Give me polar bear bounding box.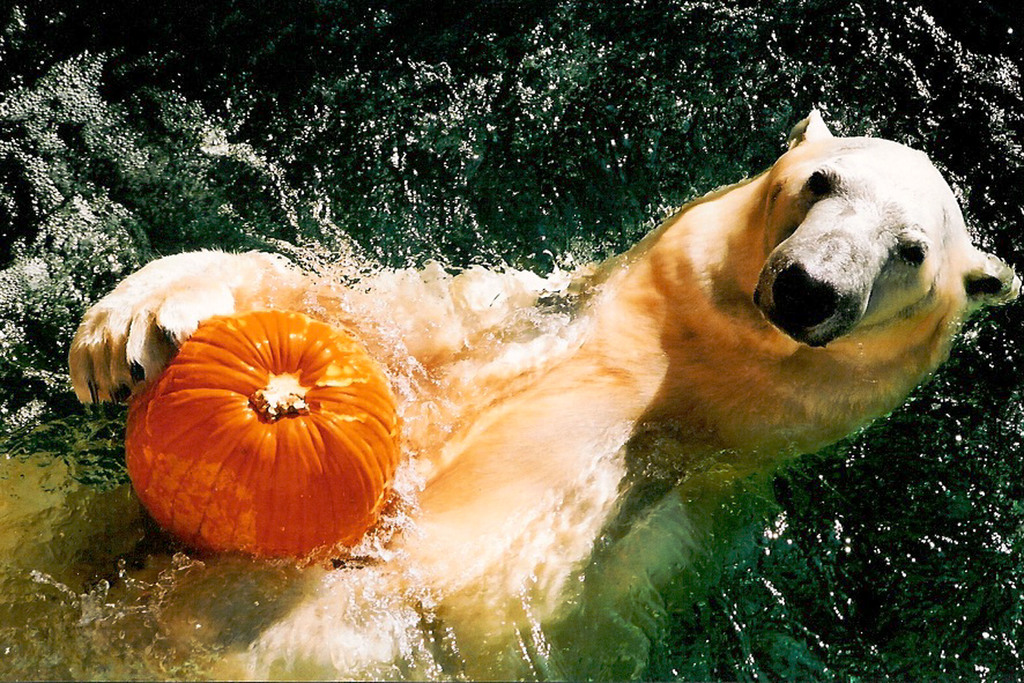
rect(61, 106, 1023, 682).
